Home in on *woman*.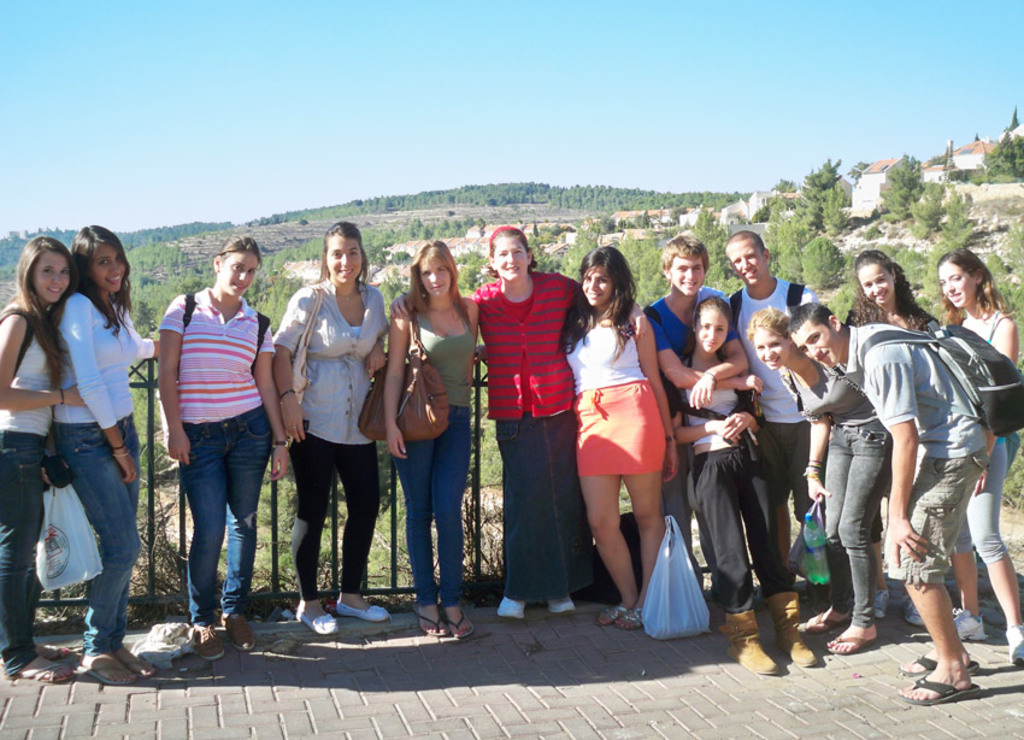
Homed in at box(932, 252, 1023, 669).
